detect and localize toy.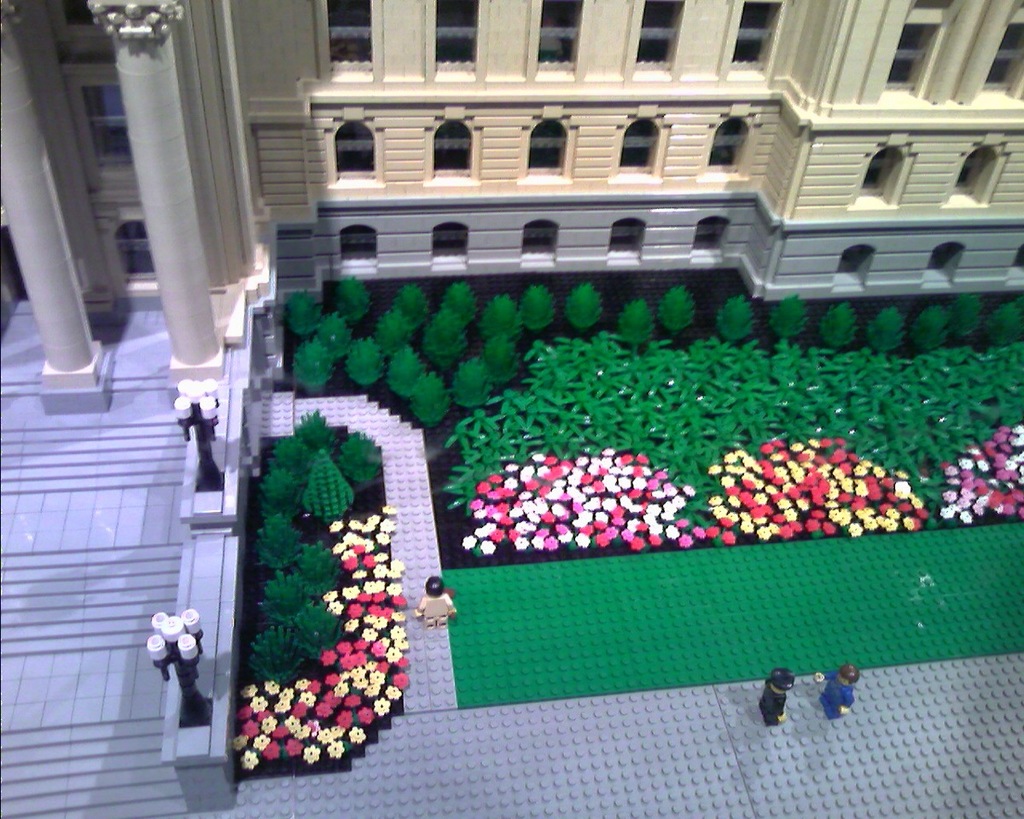
Localized at box(224, 386, 1023, 818).
